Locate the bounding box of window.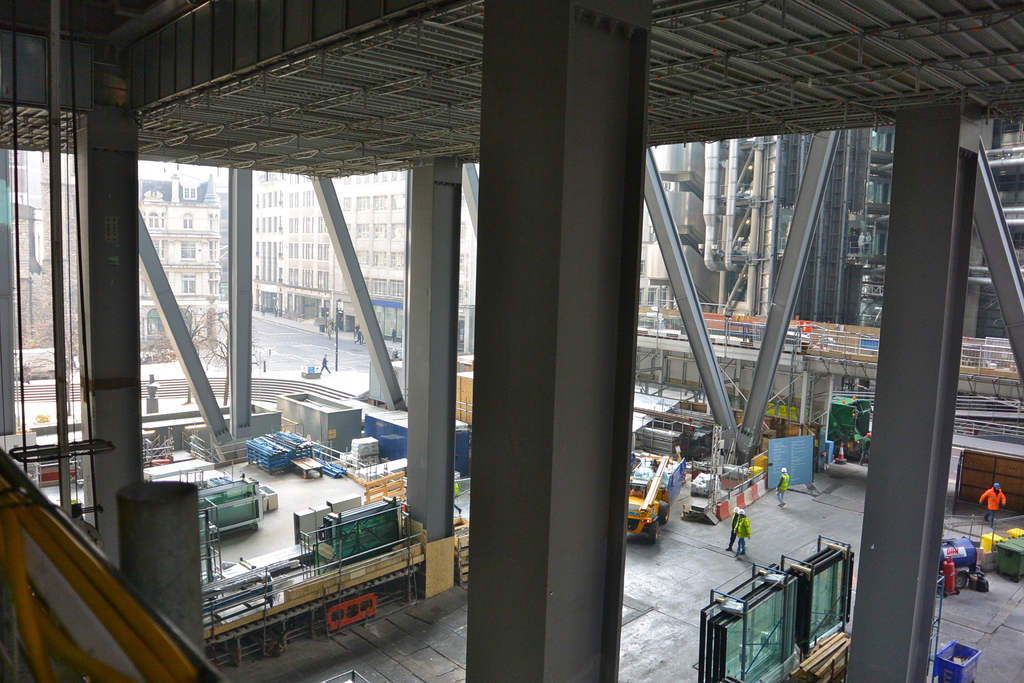
Bounding box: x1=180 y1=273 x2=196 y2=294.
